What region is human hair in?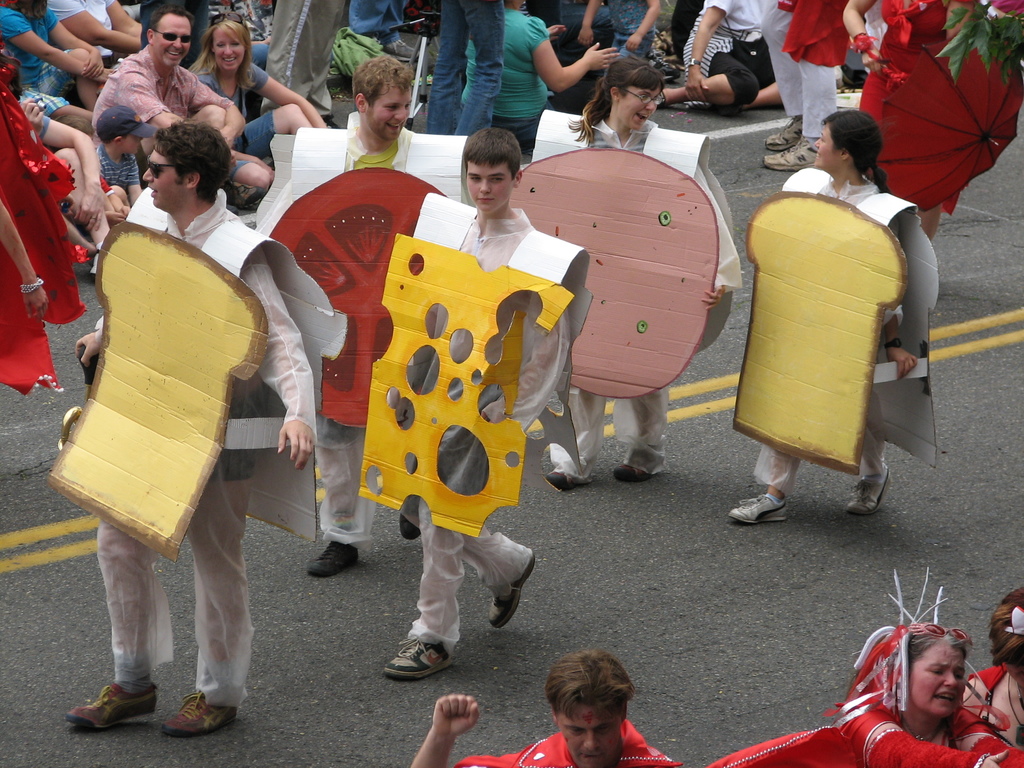
<region>810, 108, 891, 200</region>.
